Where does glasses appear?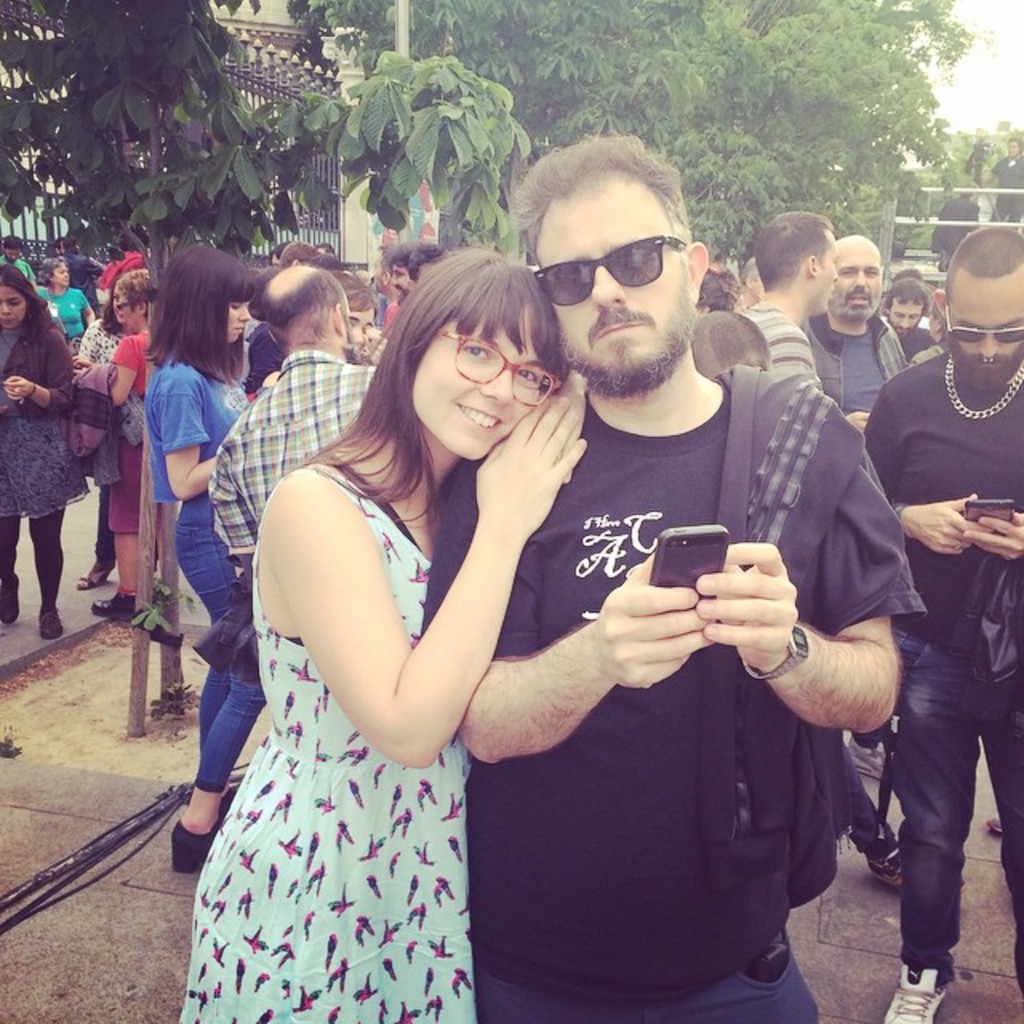
Appears at (435,330,562,406).
